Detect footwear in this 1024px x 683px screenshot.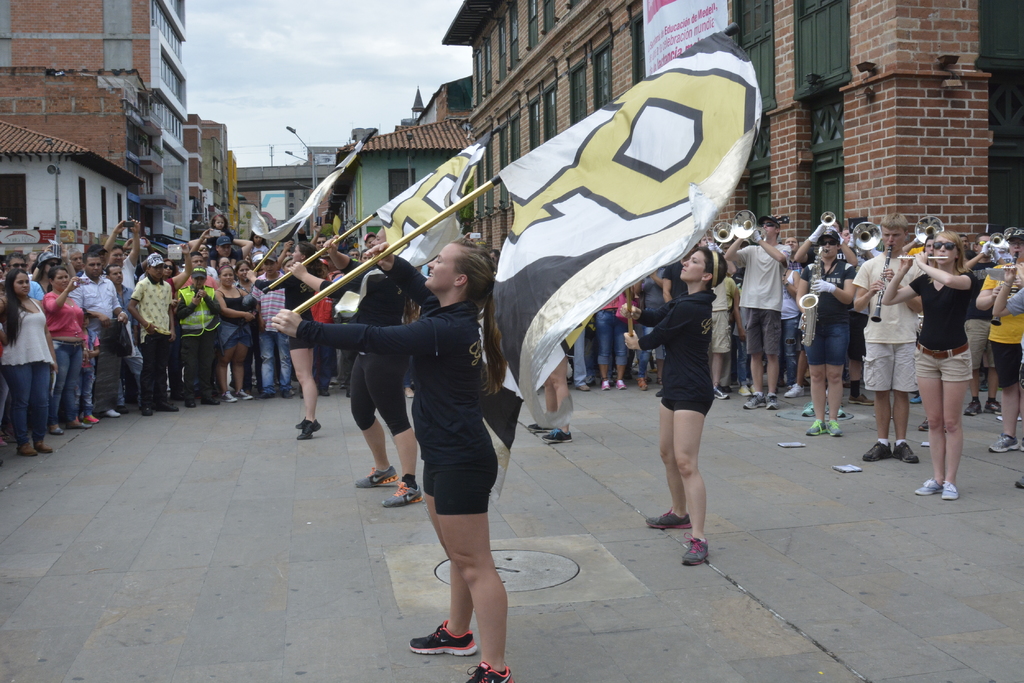
Detection: box(706, 383, 737, 401).
